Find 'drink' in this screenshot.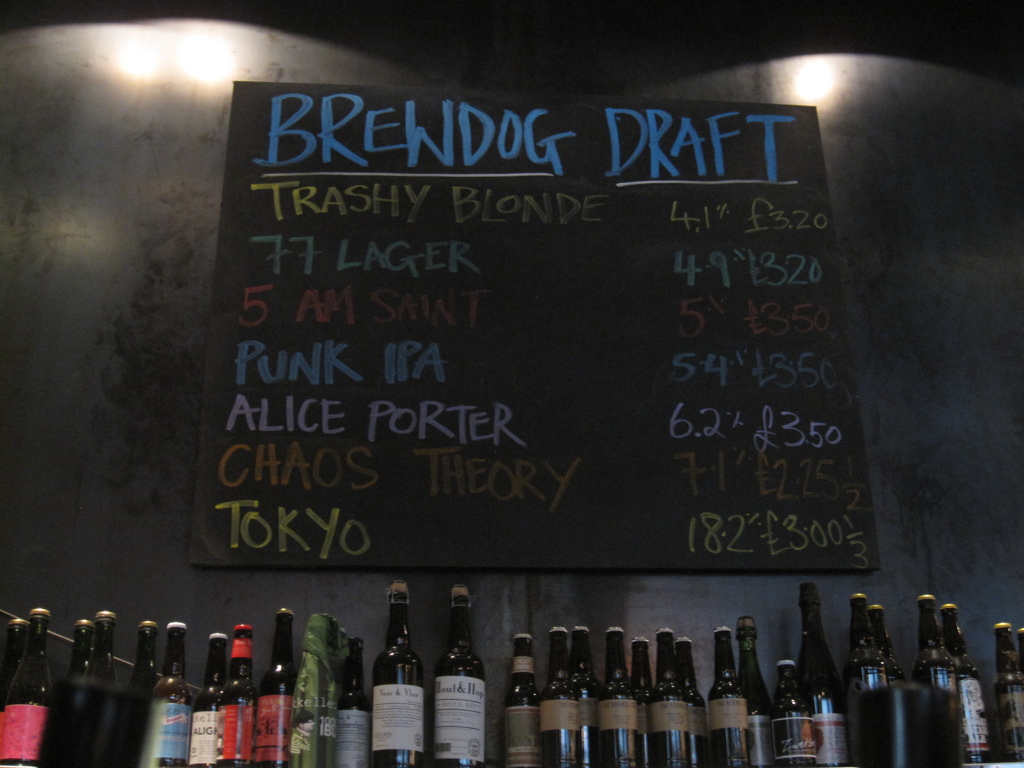
The bounding box for 'drink' is pyautogui.locateOnScreen(799, 579, 844, 767).
